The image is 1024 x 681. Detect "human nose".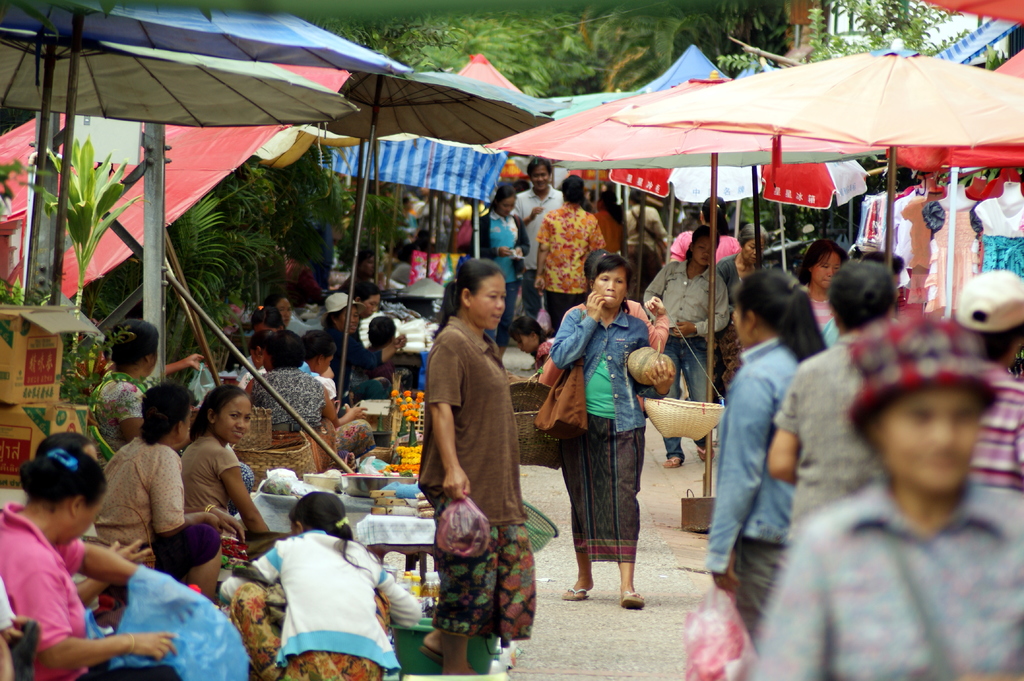
Detection: bbox=[609, 278, 615, 292].
